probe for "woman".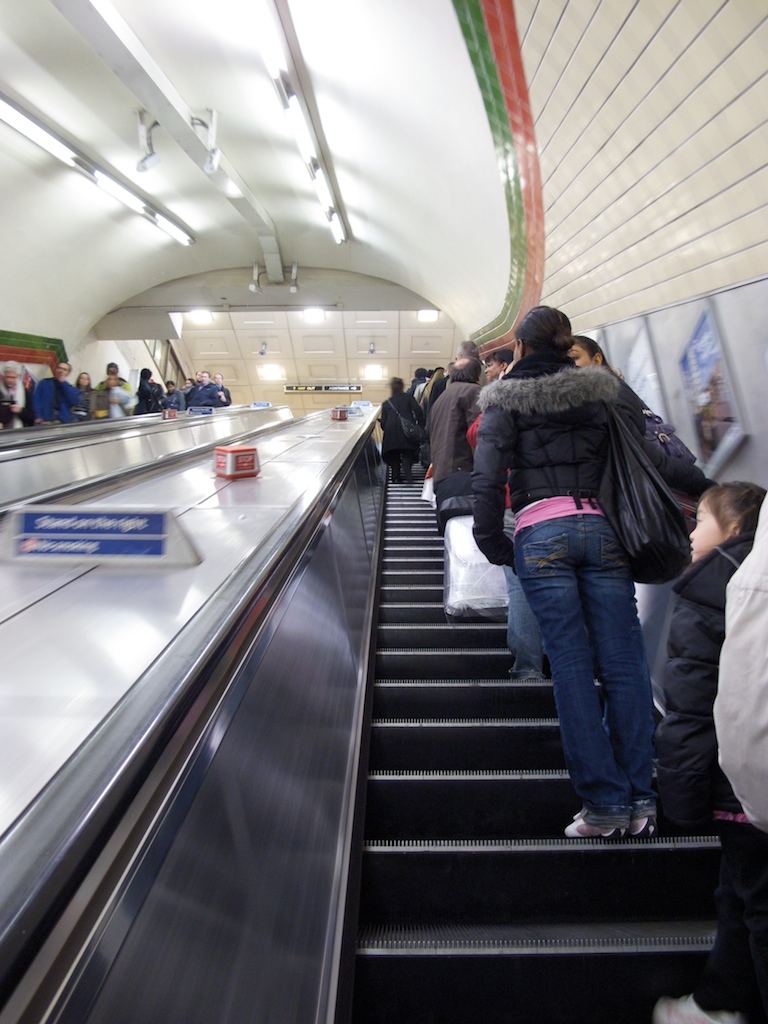
Probe result: {"left": 73, "top": 370, "right": 105, "bottom": 418}.
